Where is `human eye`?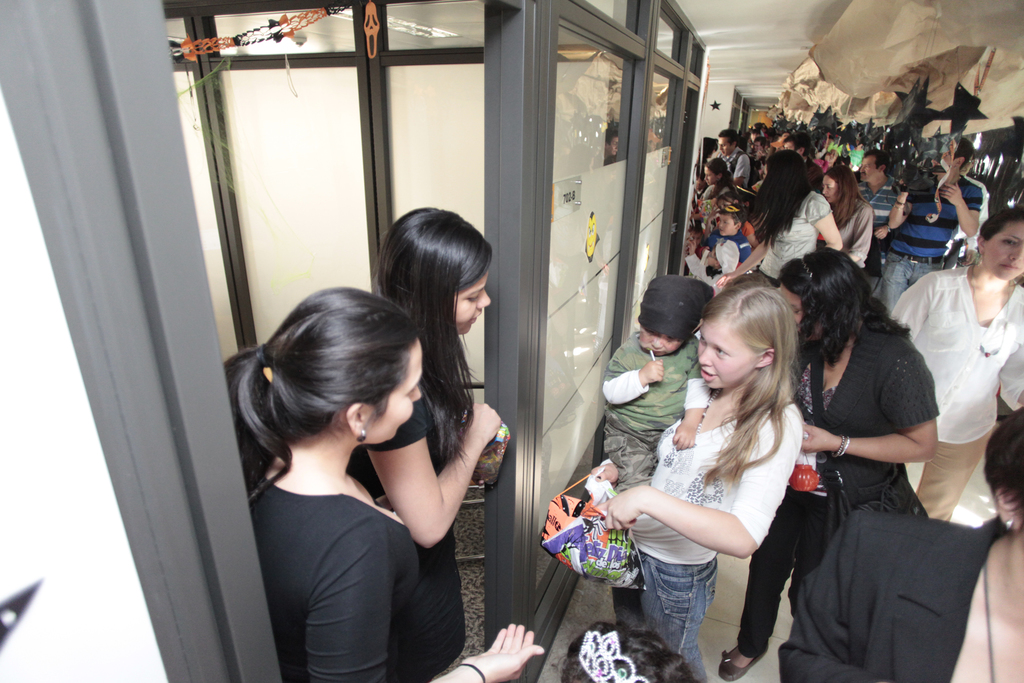
rect(825, 185, 833, 191).
